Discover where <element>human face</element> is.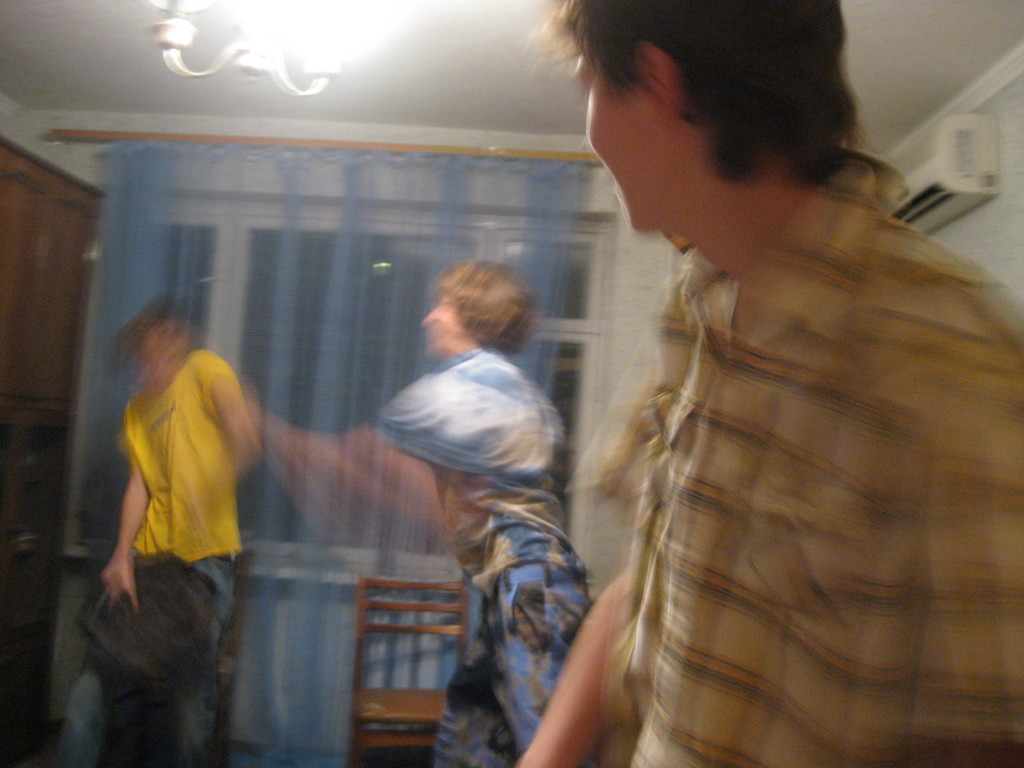
Discovered at box=[416, 290, 460, 358].
